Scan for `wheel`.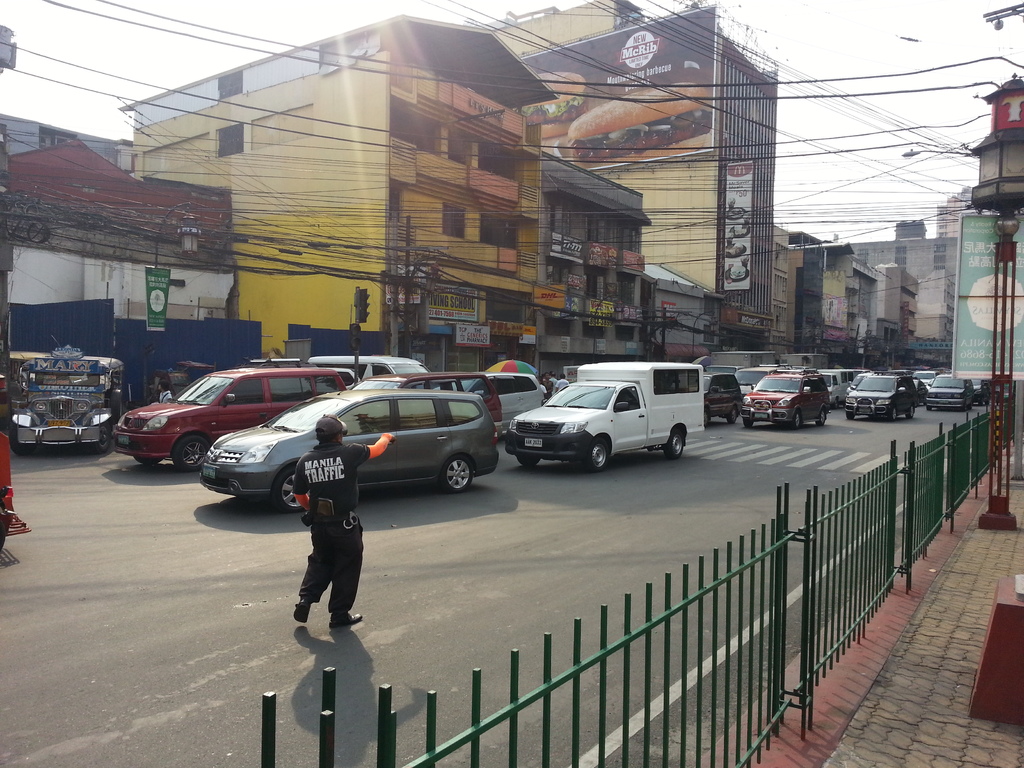
Scan result: select_region(664, 428, 684, 461).
